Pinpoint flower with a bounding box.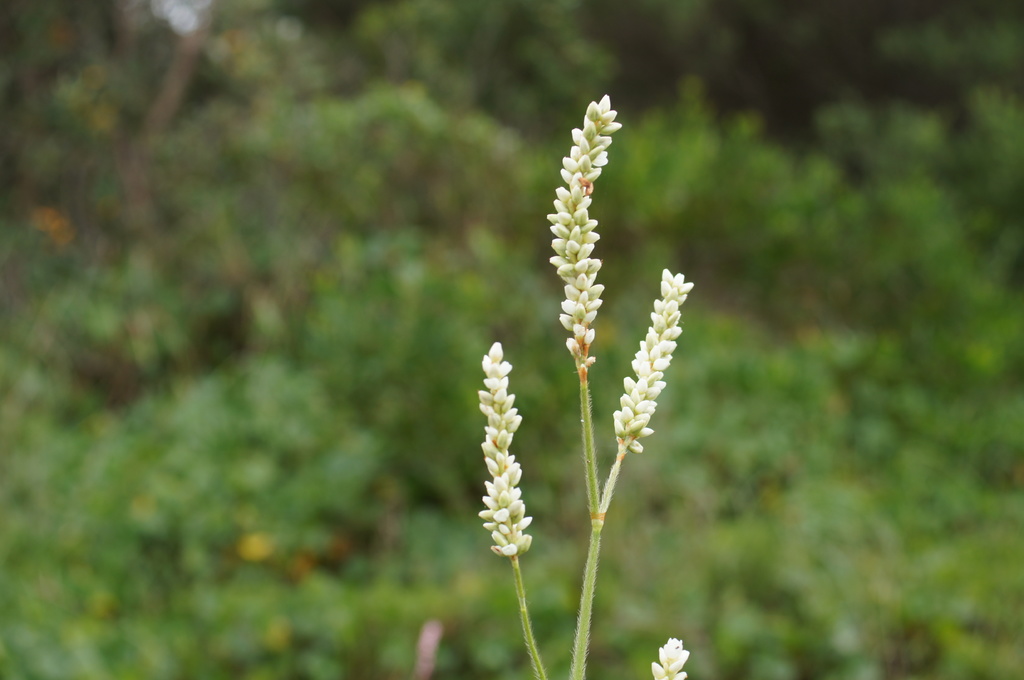
(left=597, top=95, right=614, bottom=122).
